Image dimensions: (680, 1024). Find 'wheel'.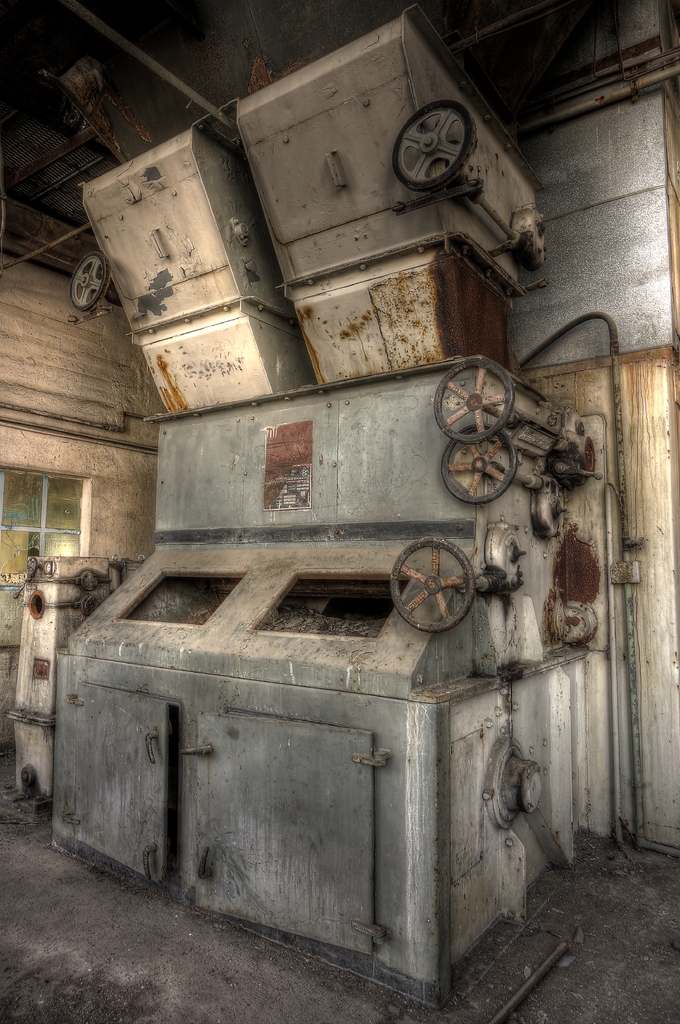
Rect(434, 358, 515, 445).
